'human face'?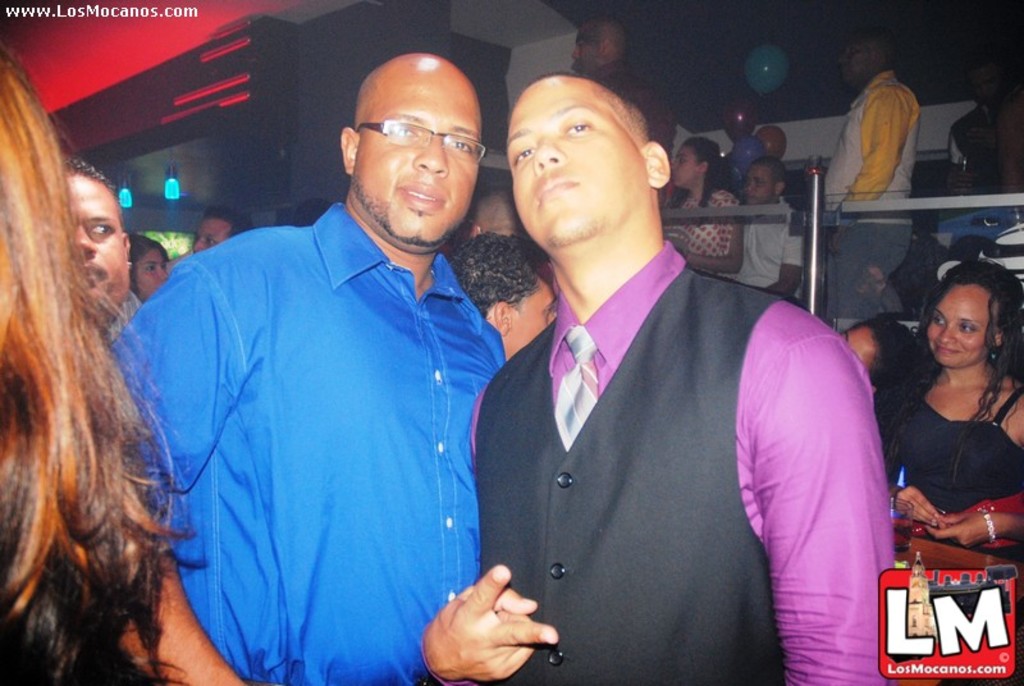
925, 279, 1002, 369
